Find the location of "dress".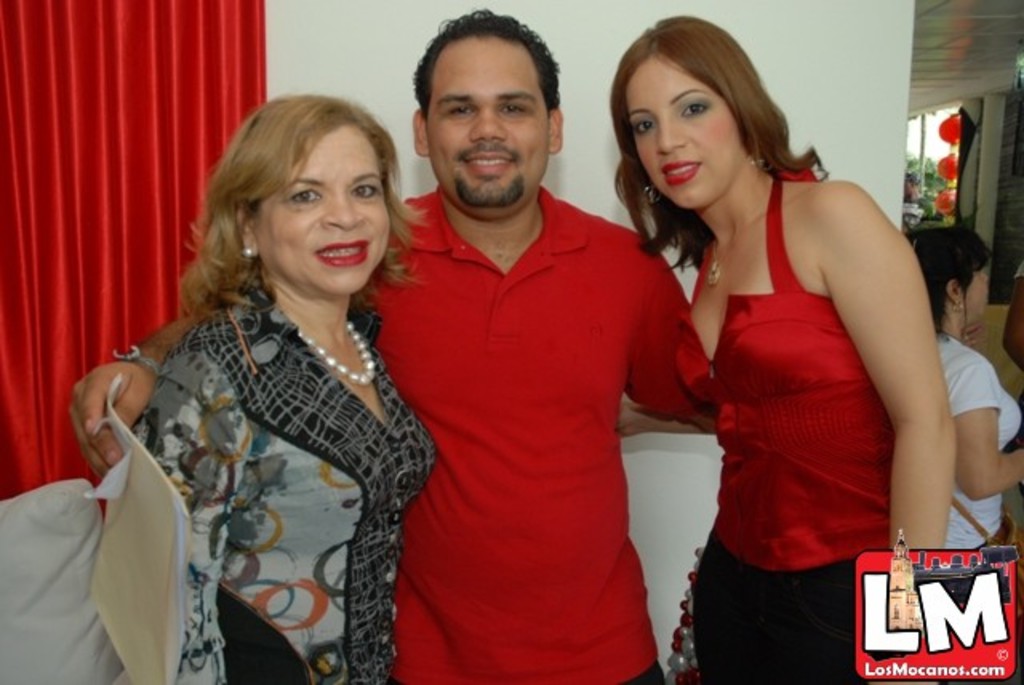
Location: 96/232/438/671.
